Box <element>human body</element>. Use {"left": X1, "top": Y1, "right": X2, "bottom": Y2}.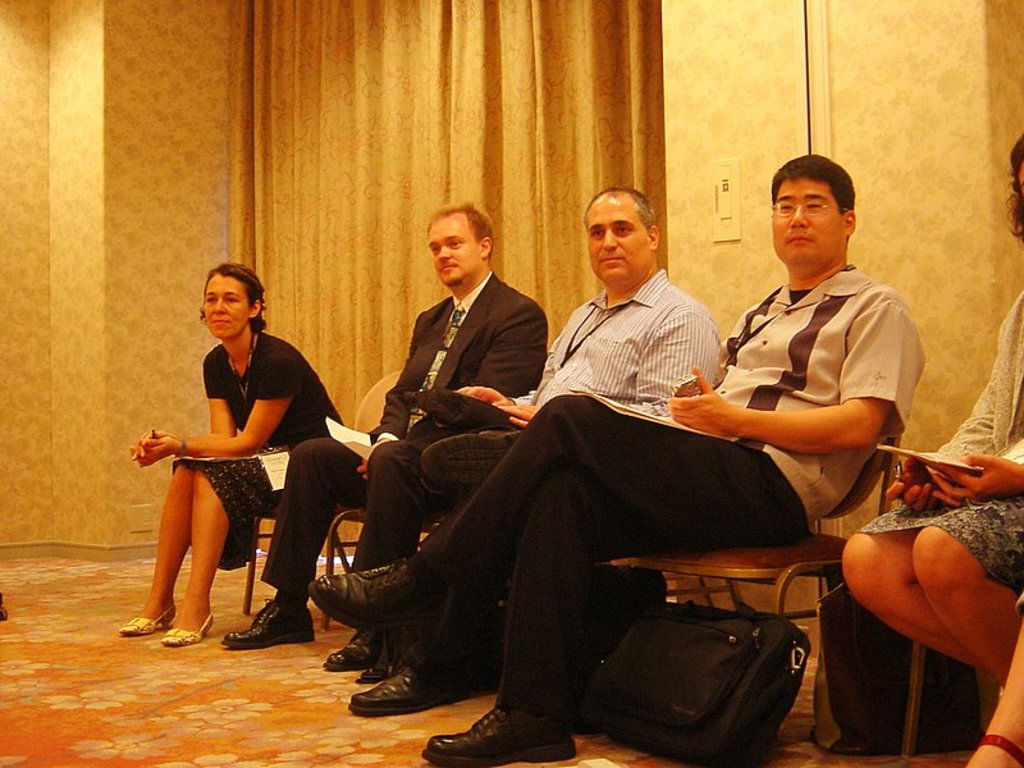
{"left": 137, "top": 294, "right": 356, "bottom": 664}.
